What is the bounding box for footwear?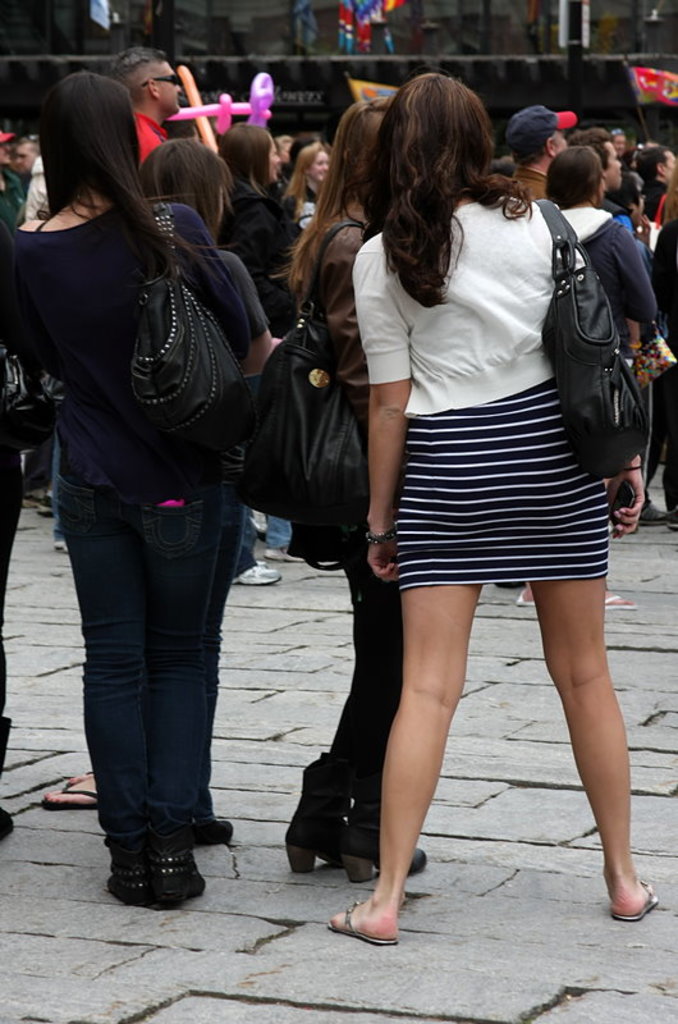
Rect(228, 556, 294, 593).
